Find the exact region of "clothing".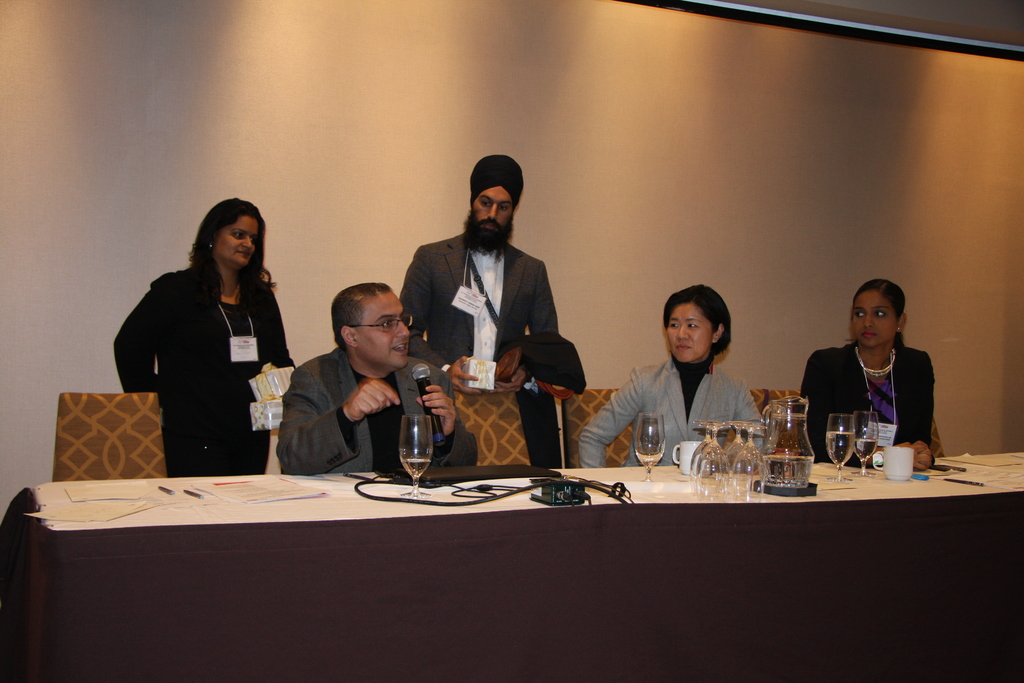
Exact region: 573,339,771,486.
